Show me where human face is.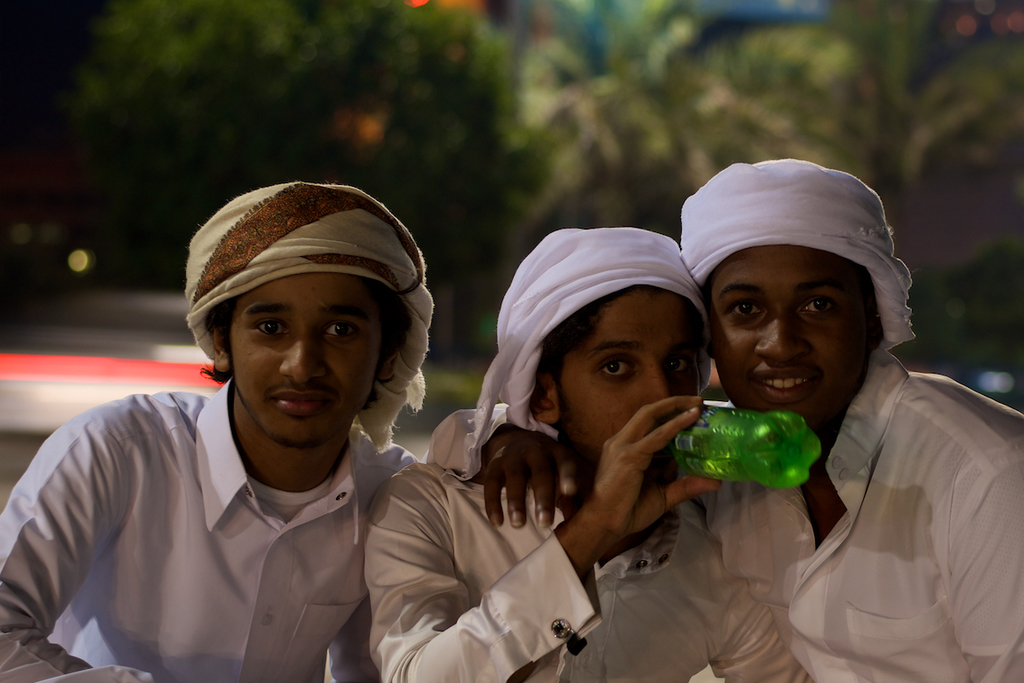
human face is at bbox=(703, 243, 883, 431).
